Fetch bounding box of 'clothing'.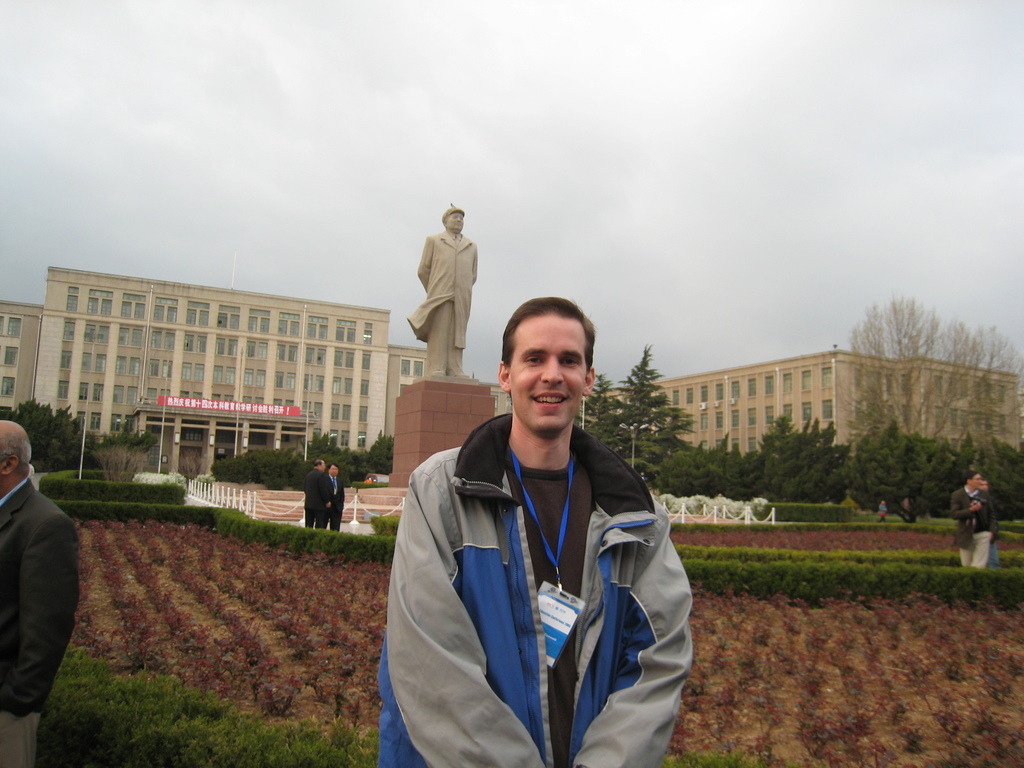
Bbox: l=393, t=356, r=702, b=767.
